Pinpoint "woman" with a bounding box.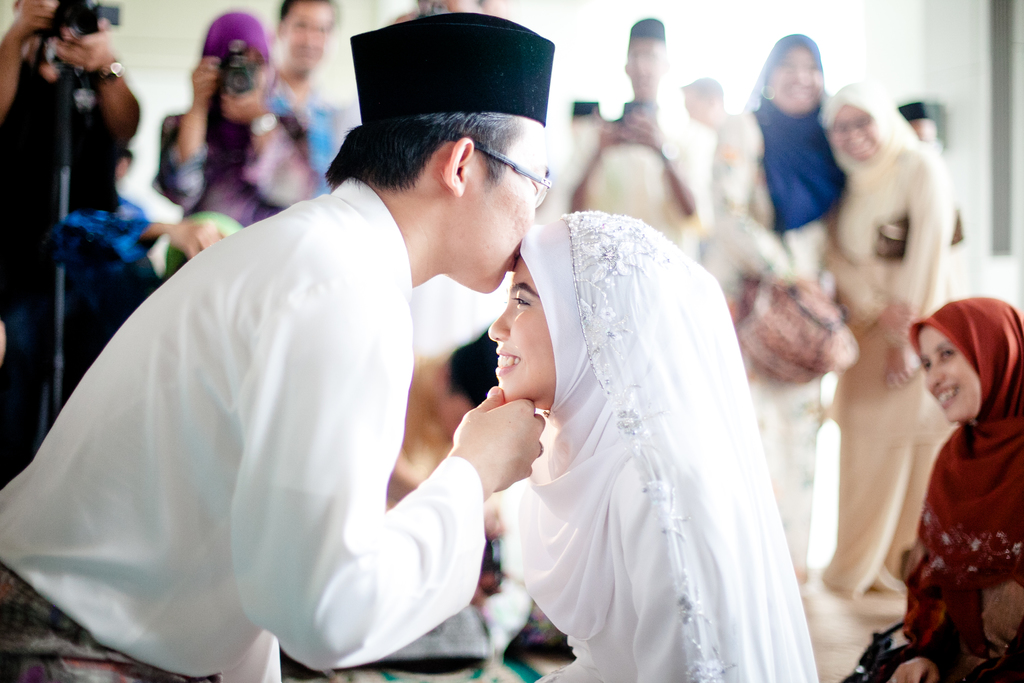
bbox=[881, 271, 1023, 677].
